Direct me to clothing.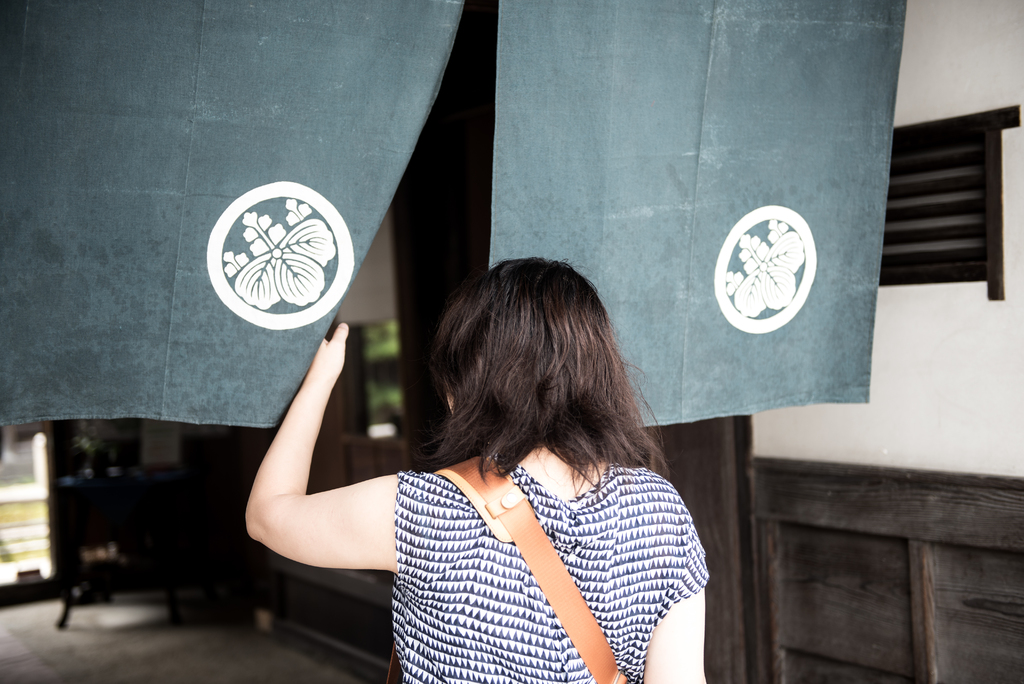
Direction: select_region(340, 402, 723, 674).
